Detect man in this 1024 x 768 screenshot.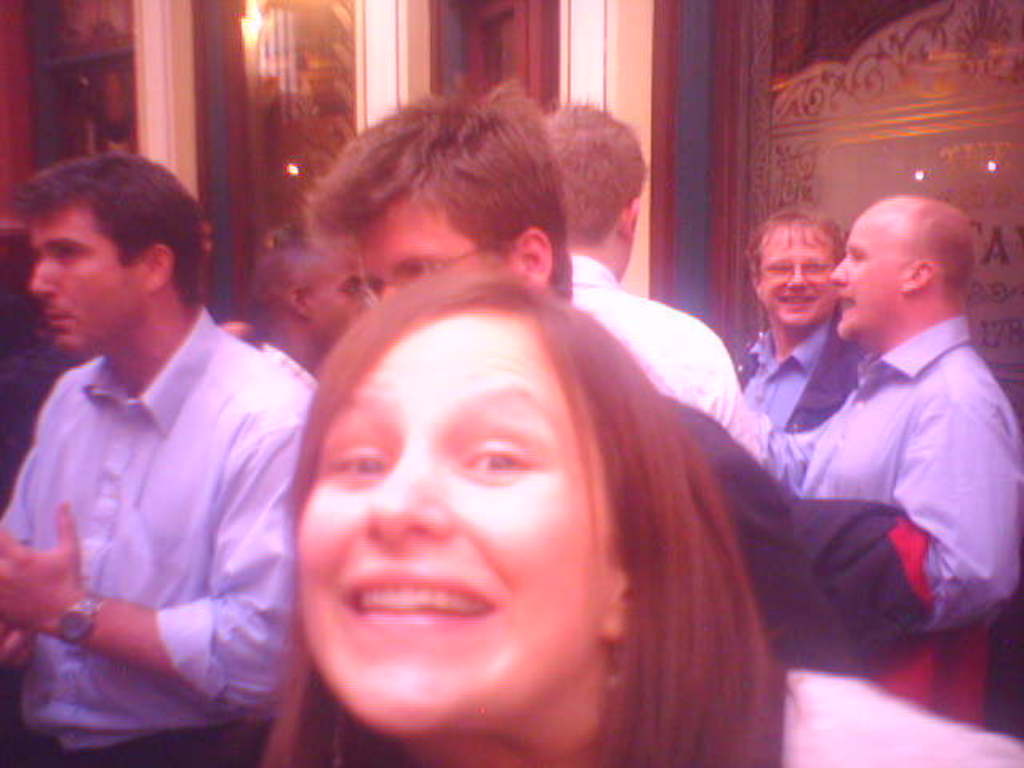
Detection: bbox=[541, 94, 763, 472].
